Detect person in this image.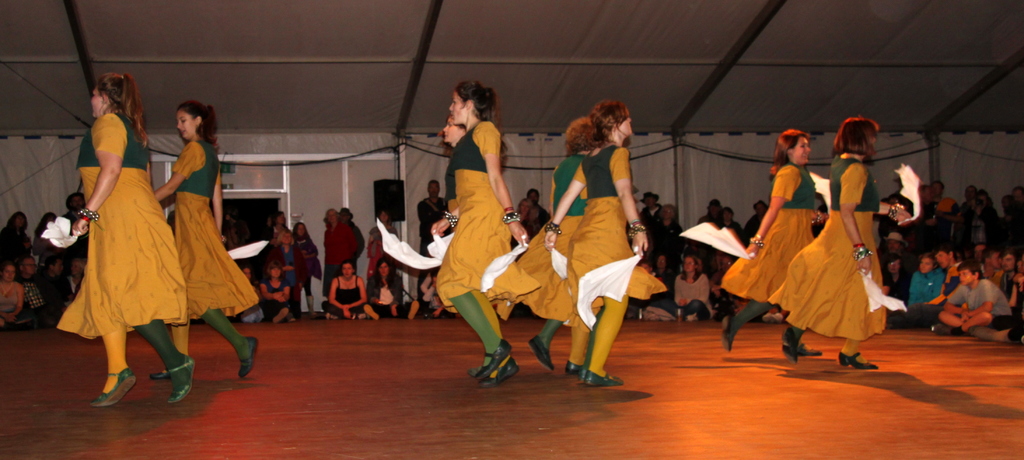
Detection: select_region(354, 255, 406, 322).
